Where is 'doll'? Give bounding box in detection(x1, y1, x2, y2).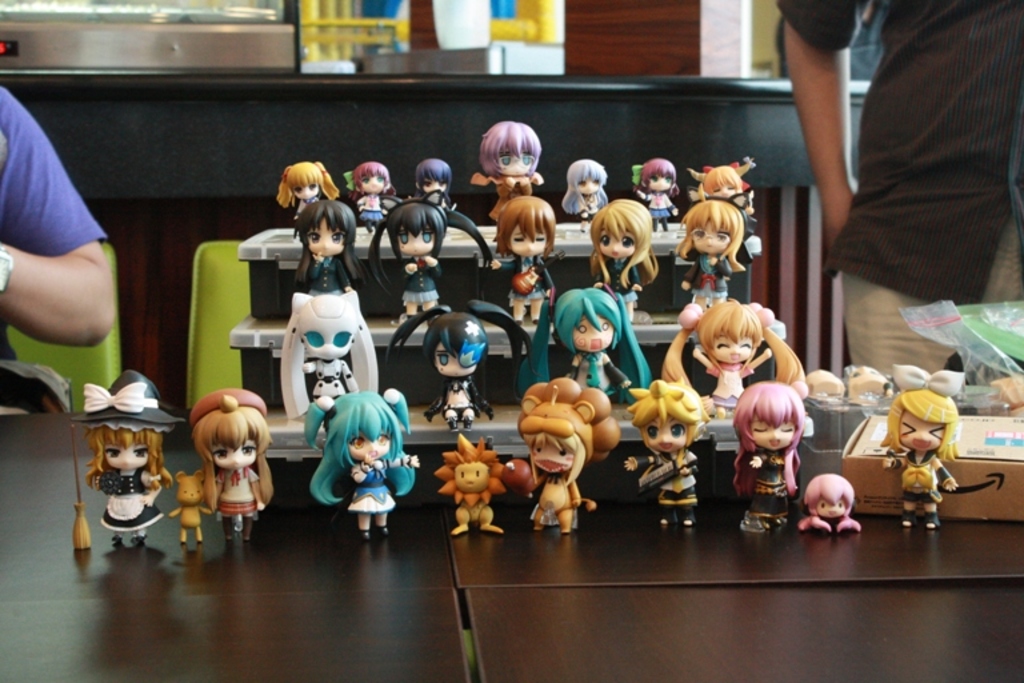
detection(628, 161, 681, 232).
